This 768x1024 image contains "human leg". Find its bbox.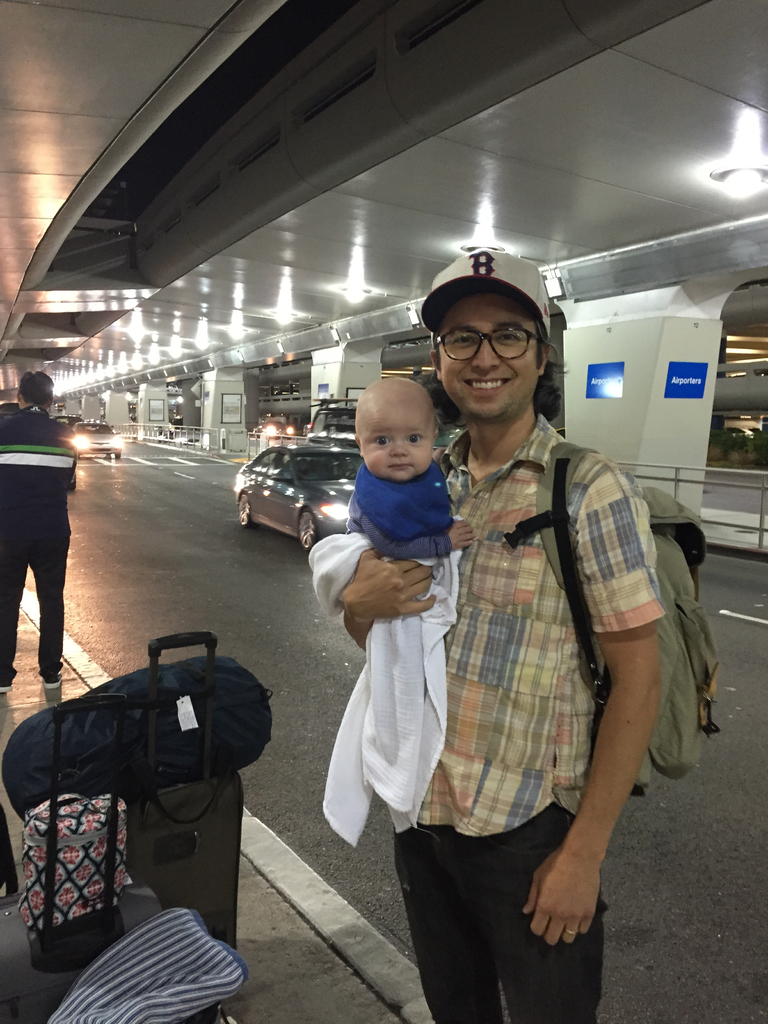
<region>403, 822, 492, 1023</region>.
